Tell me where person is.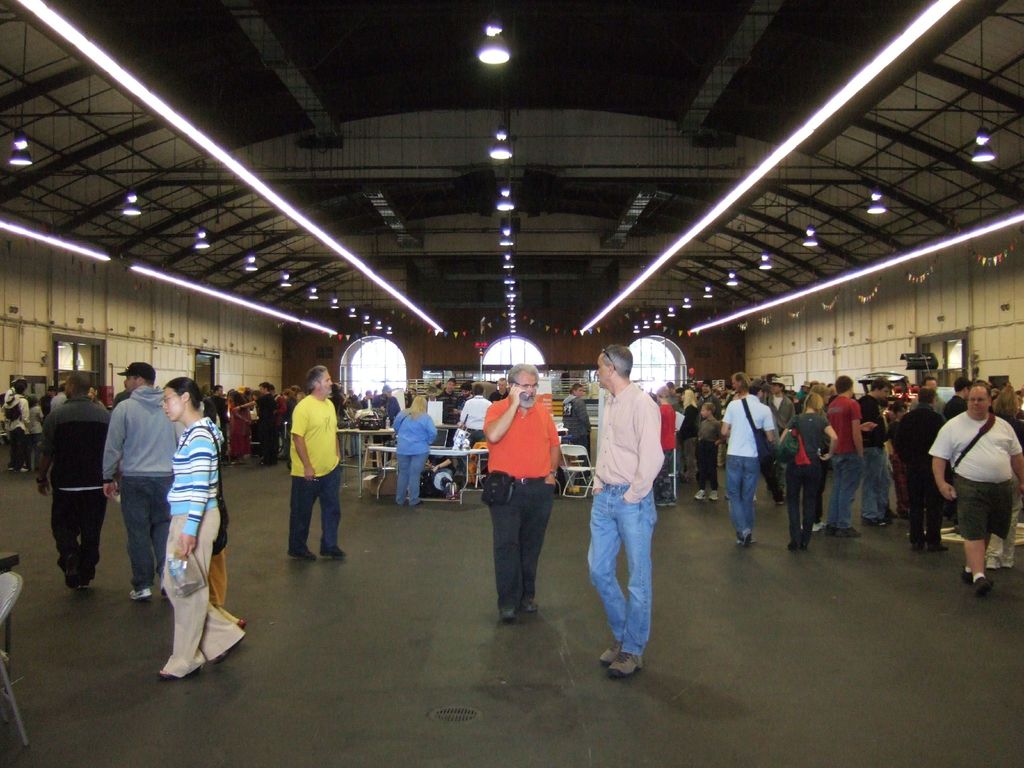
person is at crop(585, 341, 664, 681).
